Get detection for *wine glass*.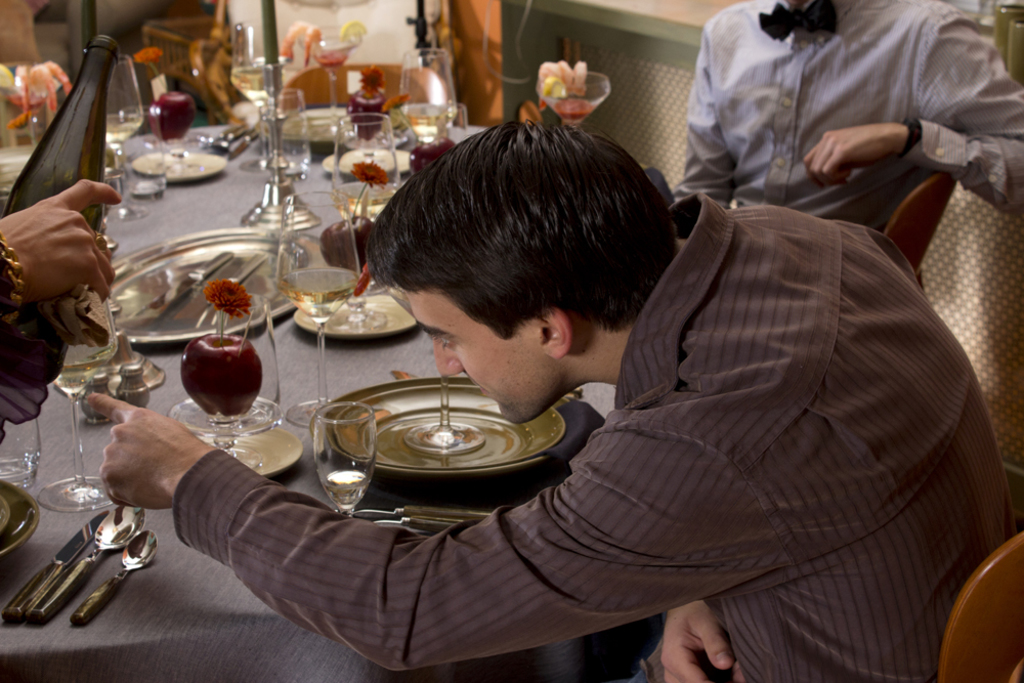
Detection: detection(404, 49, 455, 147).
